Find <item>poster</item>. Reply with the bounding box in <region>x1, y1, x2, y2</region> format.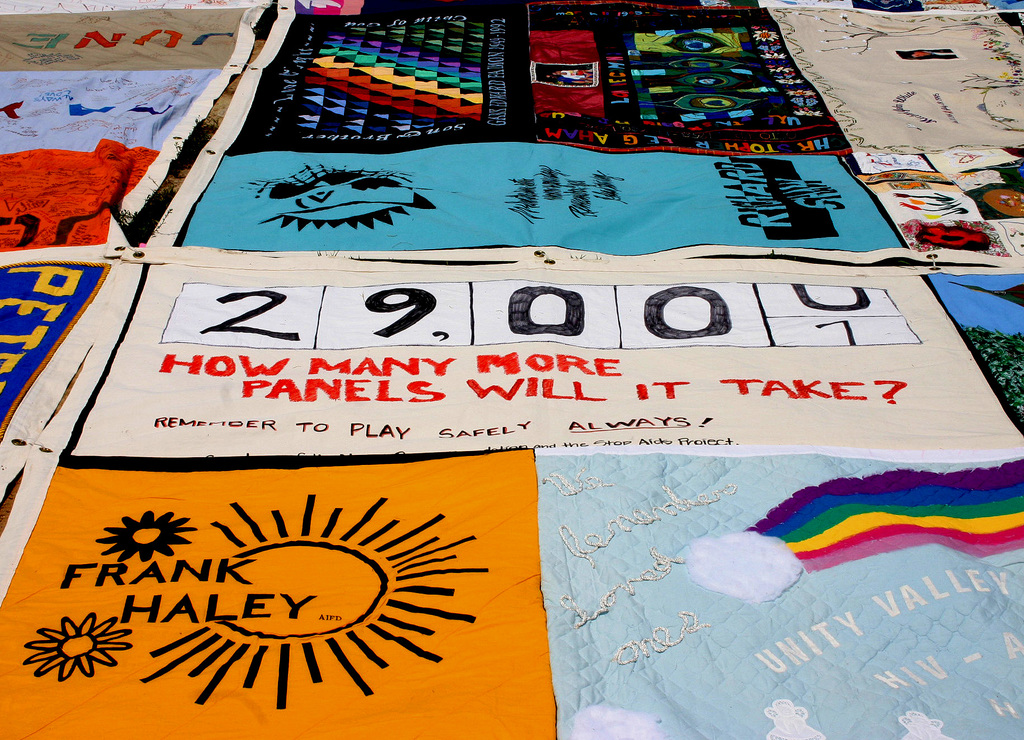
<region>0, 0, 278, 501</region>.
